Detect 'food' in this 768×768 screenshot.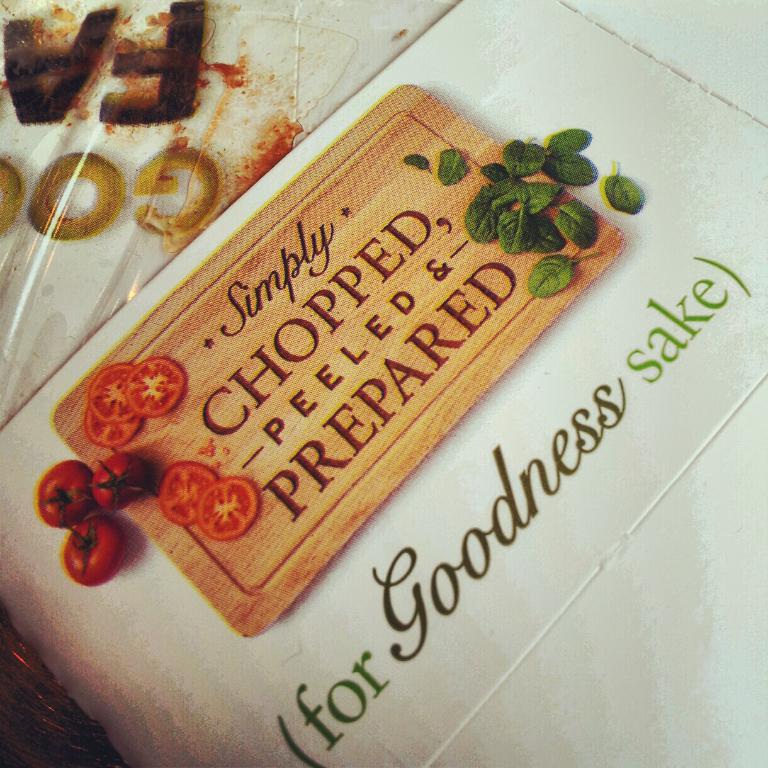
Detection: x1=120, y1=360, x2=184, y2=415.
